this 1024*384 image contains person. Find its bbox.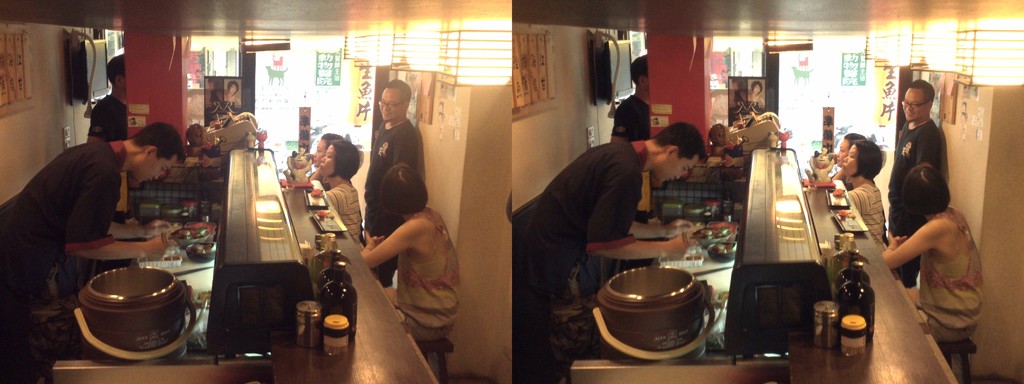
(left=509, top=124, right=713, bottom=383).
